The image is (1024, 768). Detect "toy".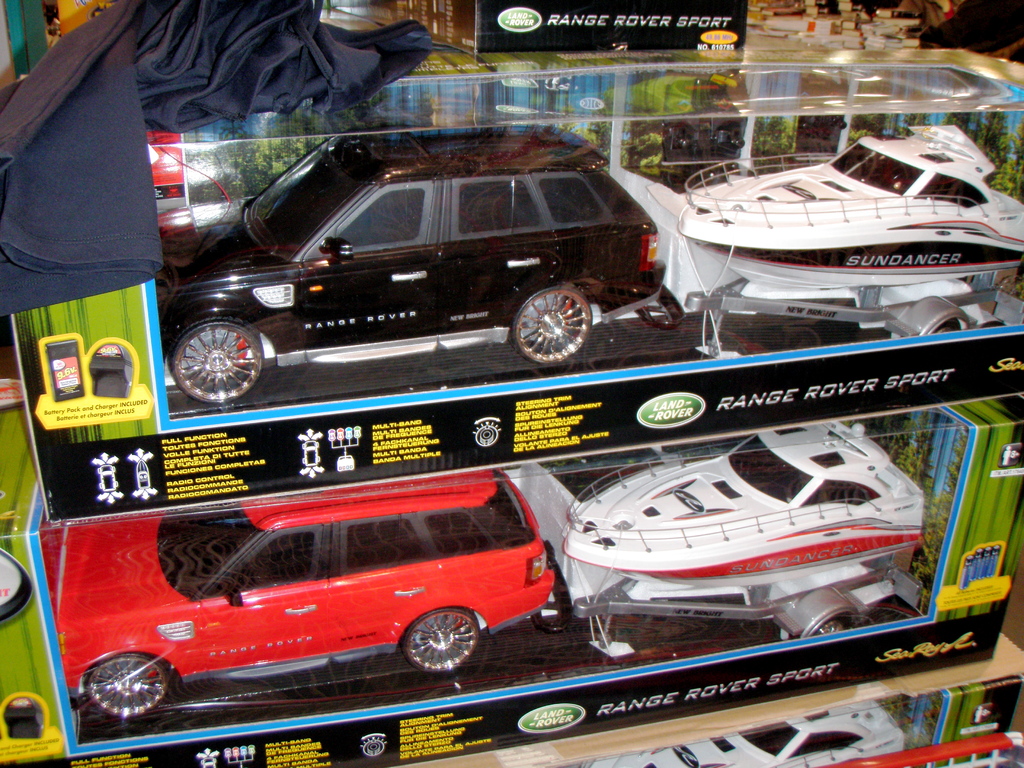
Detection: rect(19, 487, 575, 714).
